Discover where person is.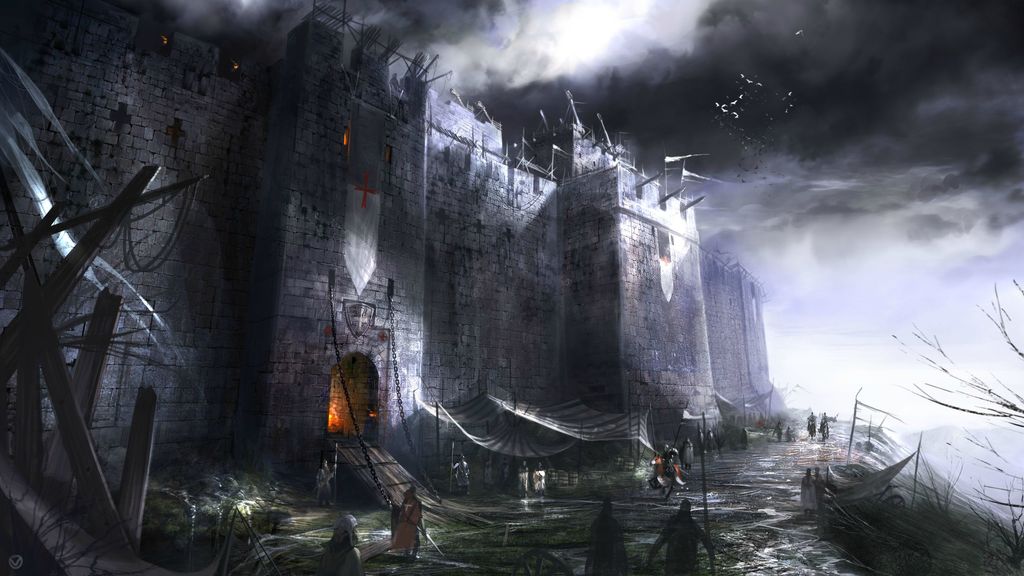
Discovered at region(823, 413, 828, 439).
